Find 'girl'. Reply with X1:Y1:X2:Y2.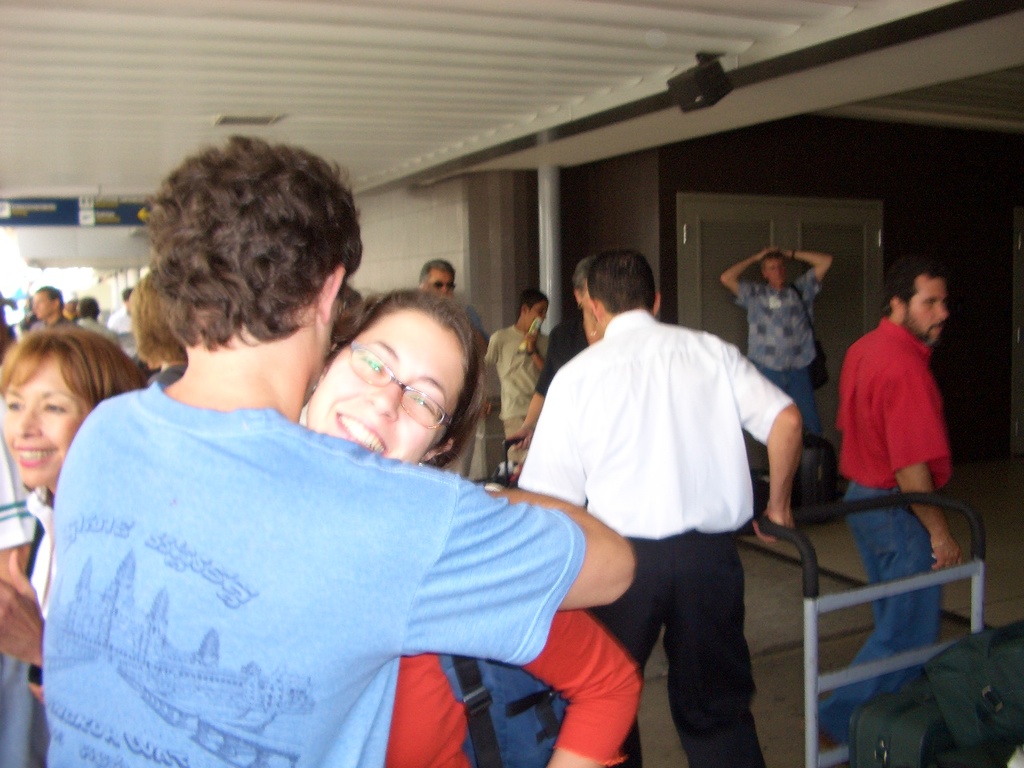
303:286:642:767.
